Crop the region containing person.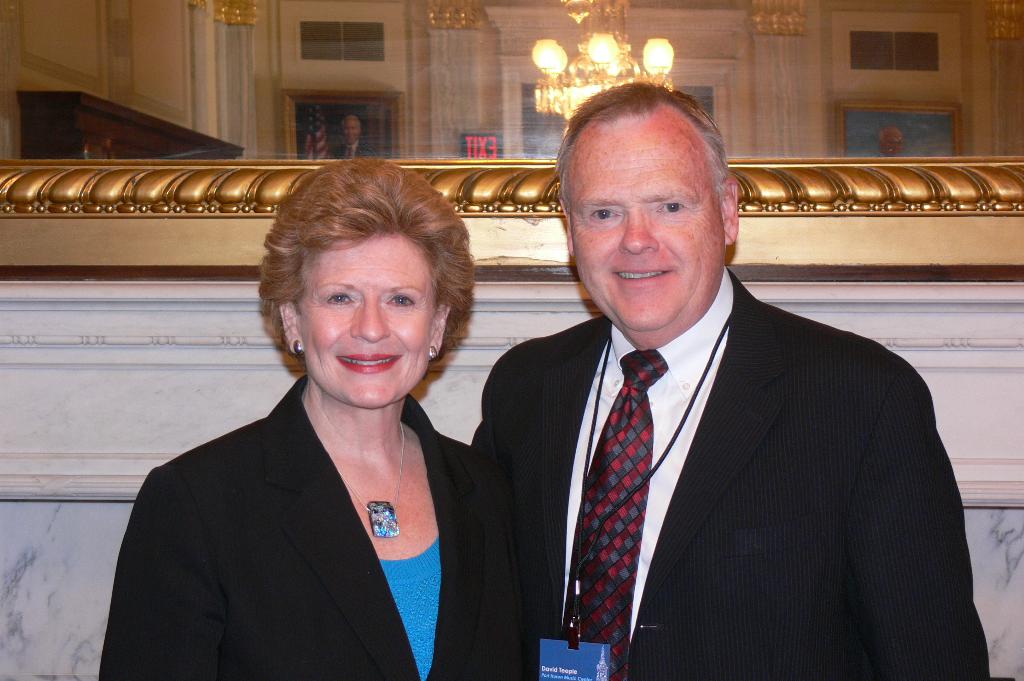
Crop region: pyautogui.locateOnScreen(108, 175, 531, 671).
